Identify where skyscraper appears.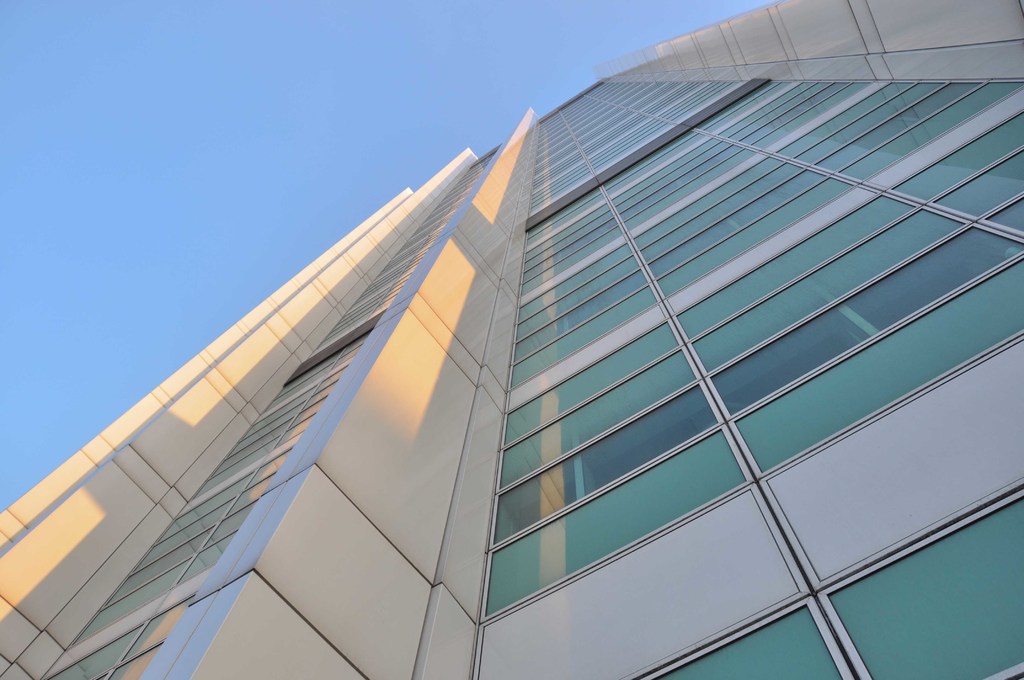
Appears at 0/0/1023/679.
